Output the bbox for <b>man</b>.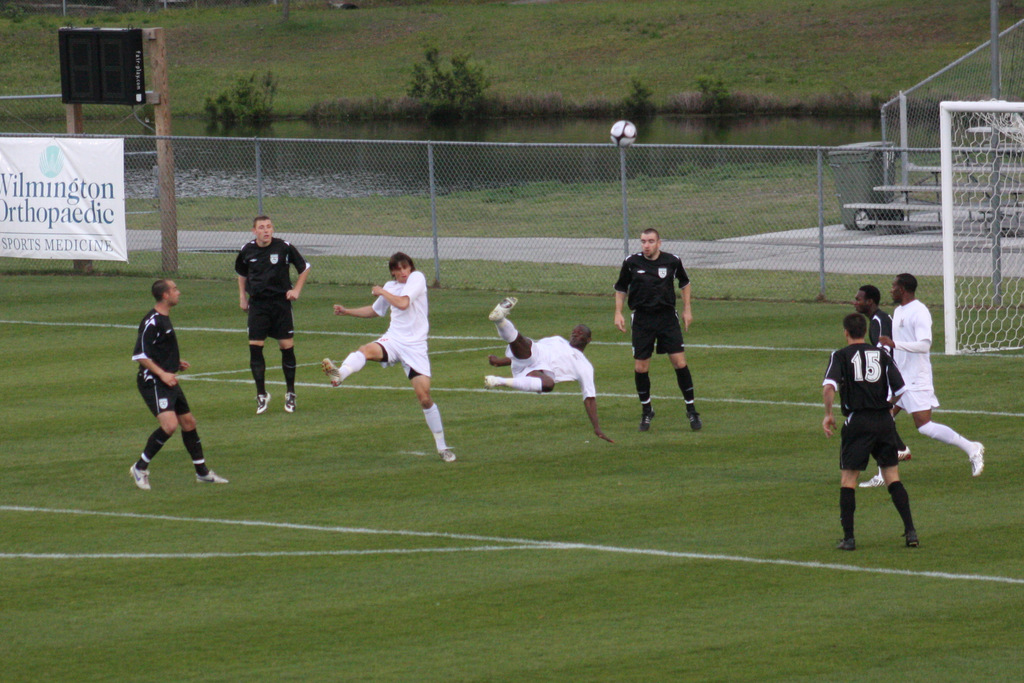
x1=225 y1=216 x2=312 y2=409.
